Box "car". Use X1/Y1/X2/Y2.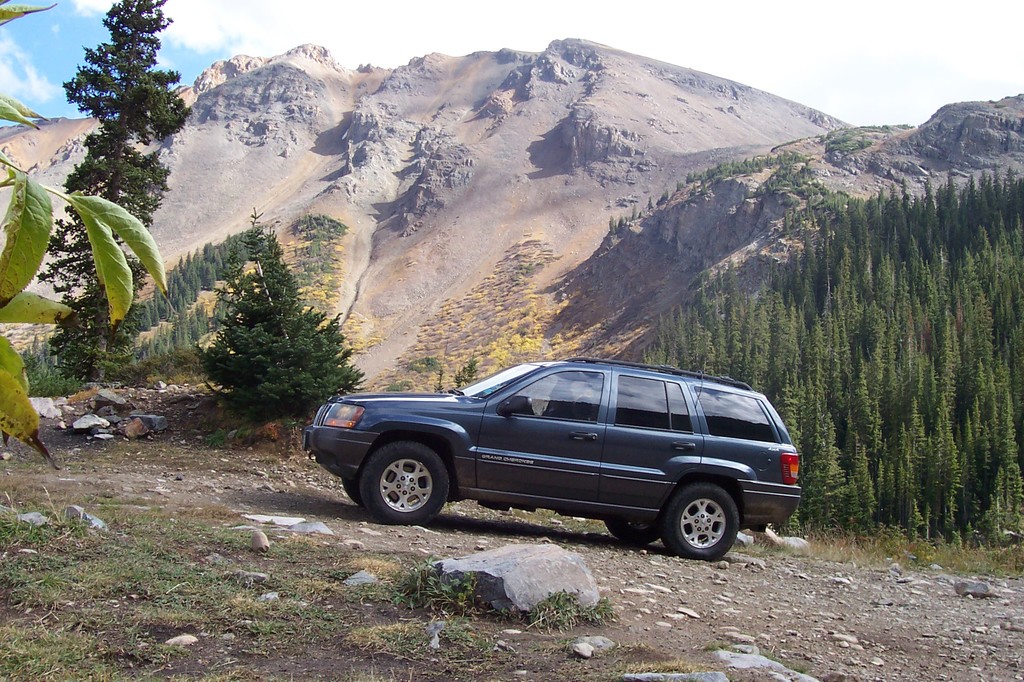
300/356/813/565.
